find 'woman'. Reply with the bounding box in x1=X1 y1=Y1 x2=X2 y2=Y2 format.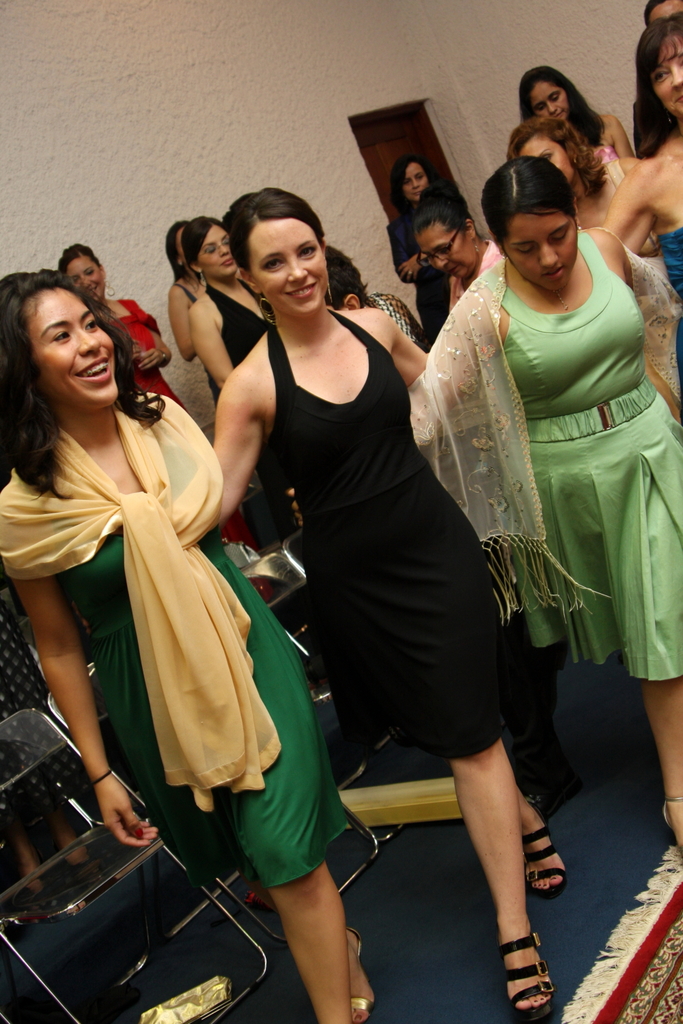
x1=0 y1=265 x2=348 y2=1023.
